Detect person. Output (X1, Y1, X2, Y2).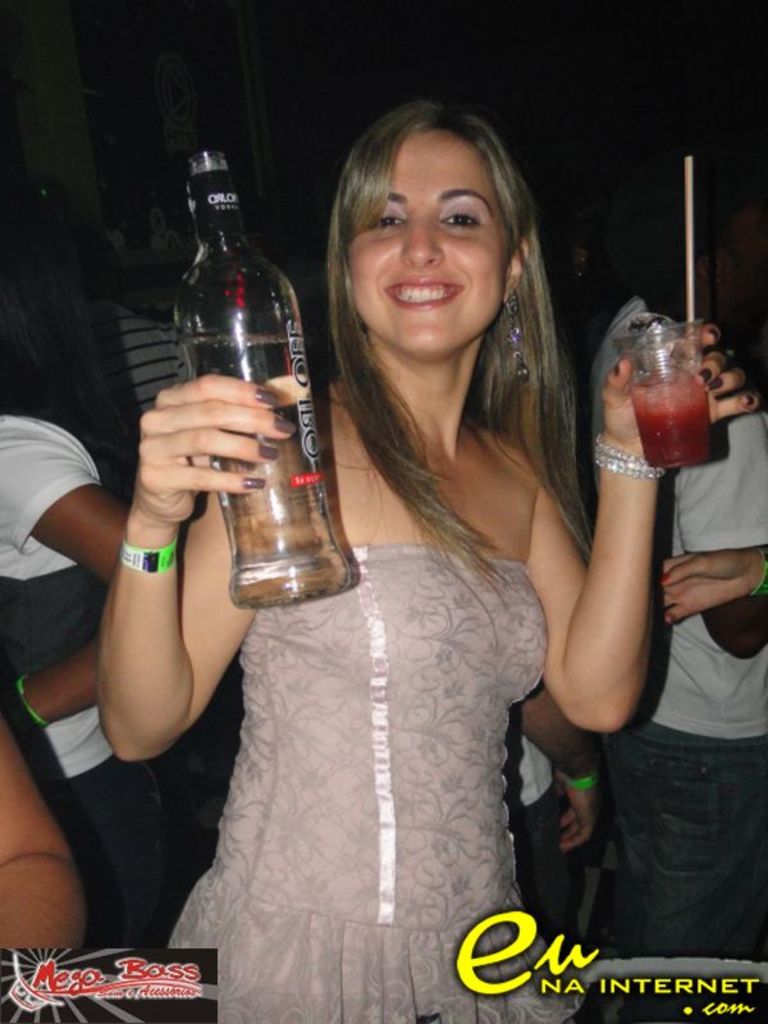
(77, 223, 184, 429).
